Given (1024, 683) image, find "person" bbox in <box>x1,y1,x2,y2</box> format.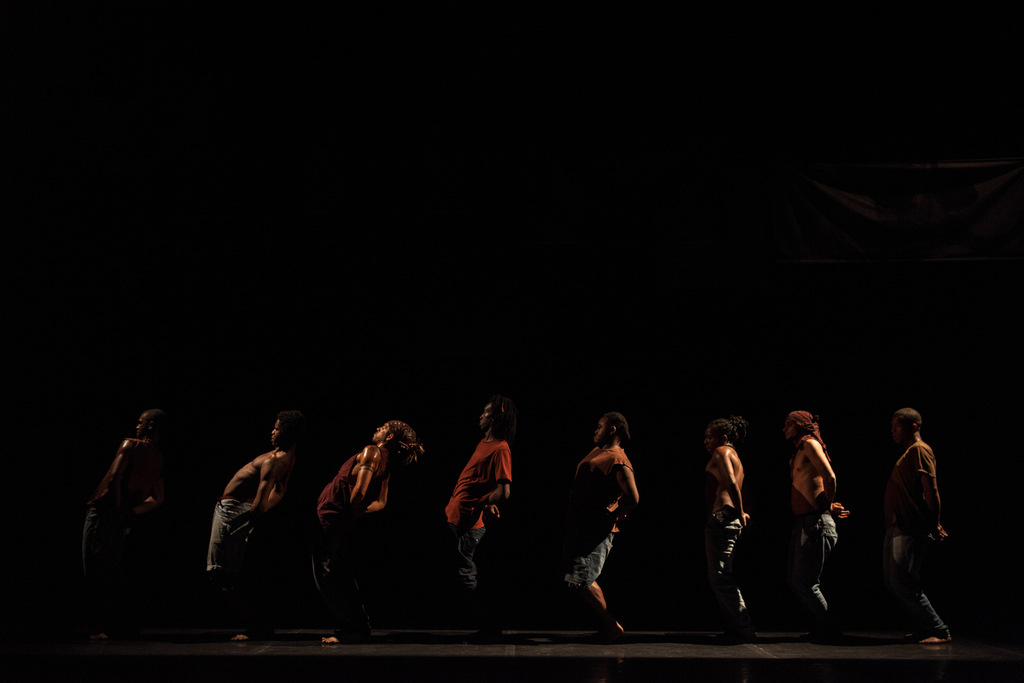
<box>696,416,750,646</box>.
